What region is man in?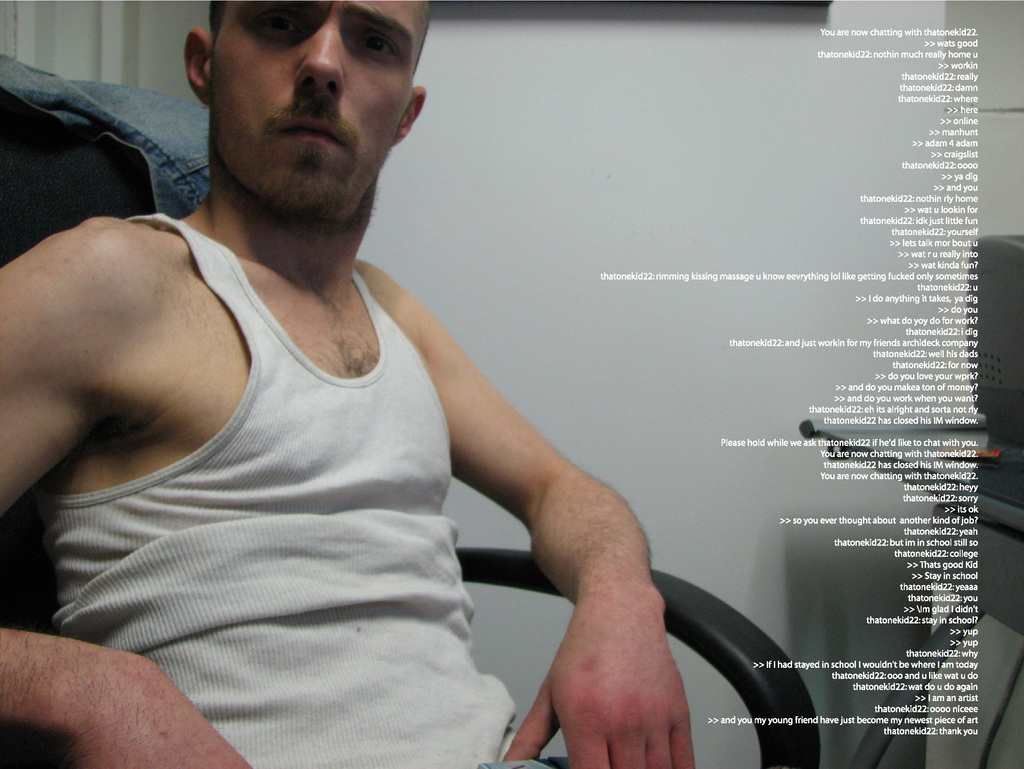
(3, 2, 713, 757).
